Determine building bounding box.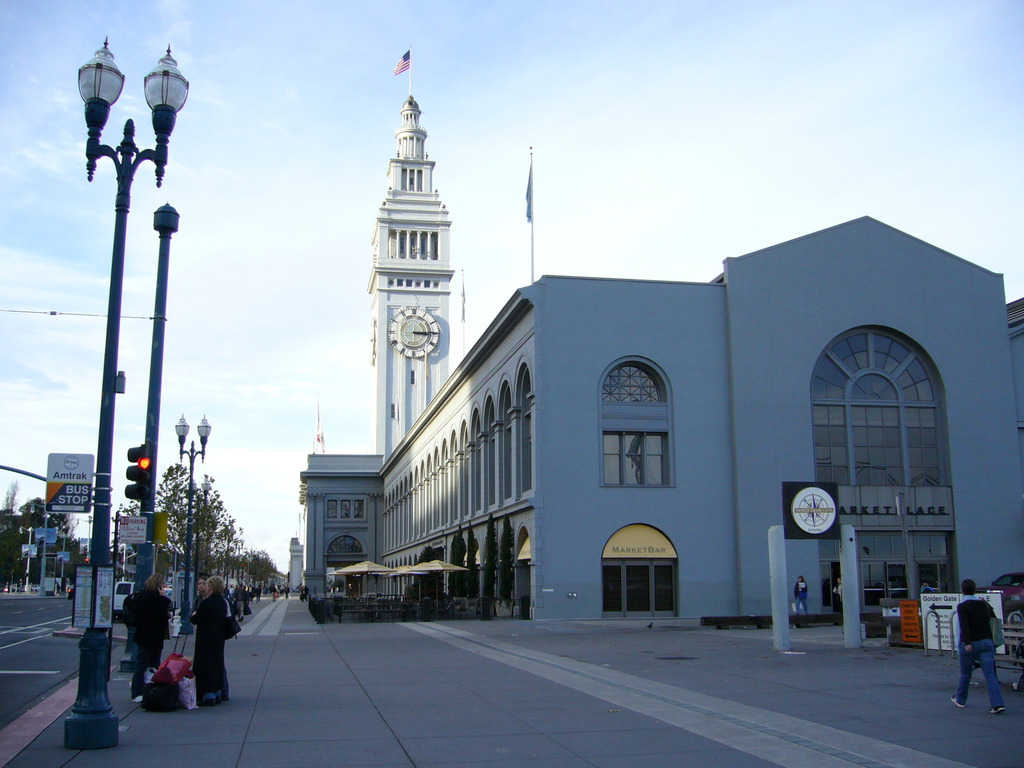
Determined: l=295, t=92, r=1023, b=623.
